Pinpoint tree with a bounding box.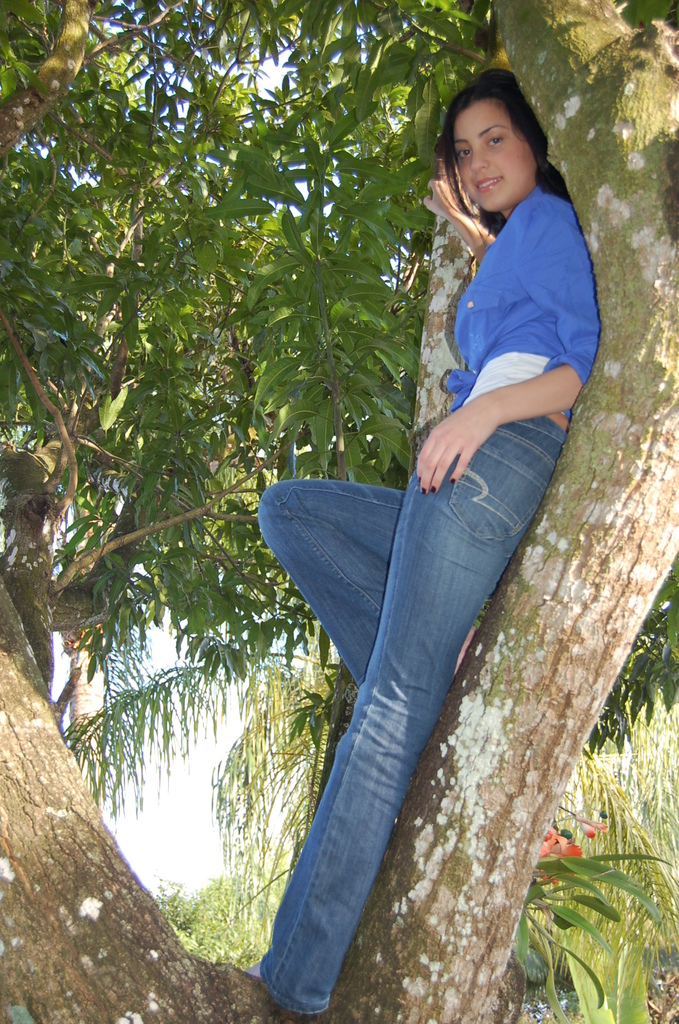
locate(11, 1, 372, 696).
